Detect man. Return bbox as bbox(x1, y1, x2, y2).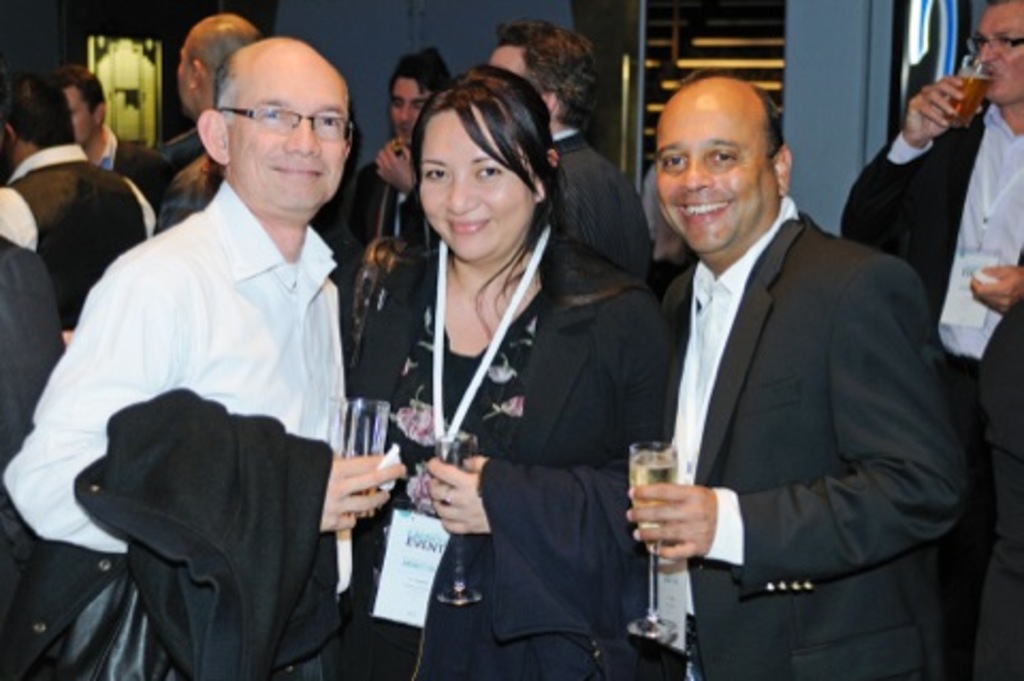
bbox(625, 68, 975, 679).
